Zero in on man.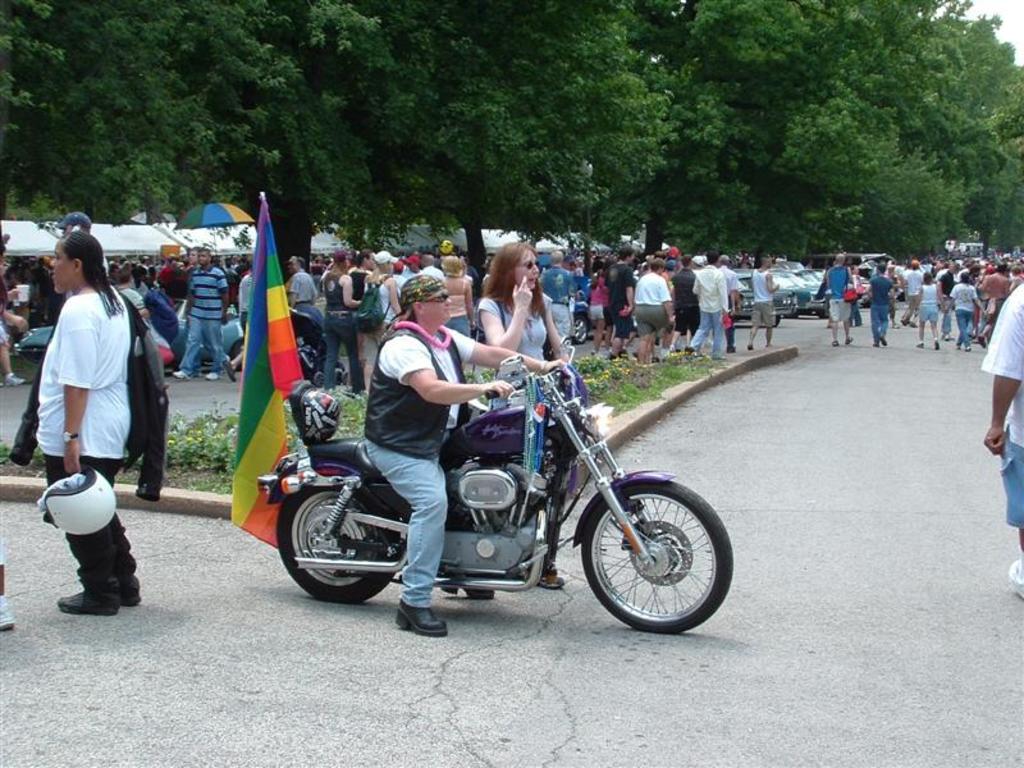
Zeroed in: <box>600,248,635,358</box>.
